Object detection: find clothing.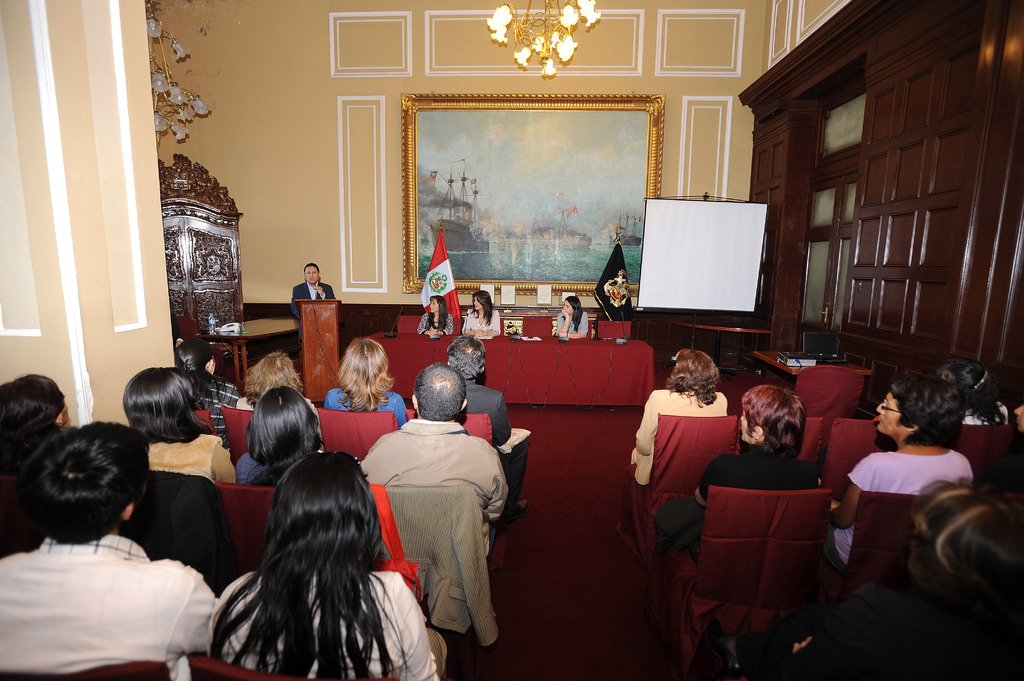
{"x1": 626, "y1": 390, "x2": 725, "y2": 538}.
